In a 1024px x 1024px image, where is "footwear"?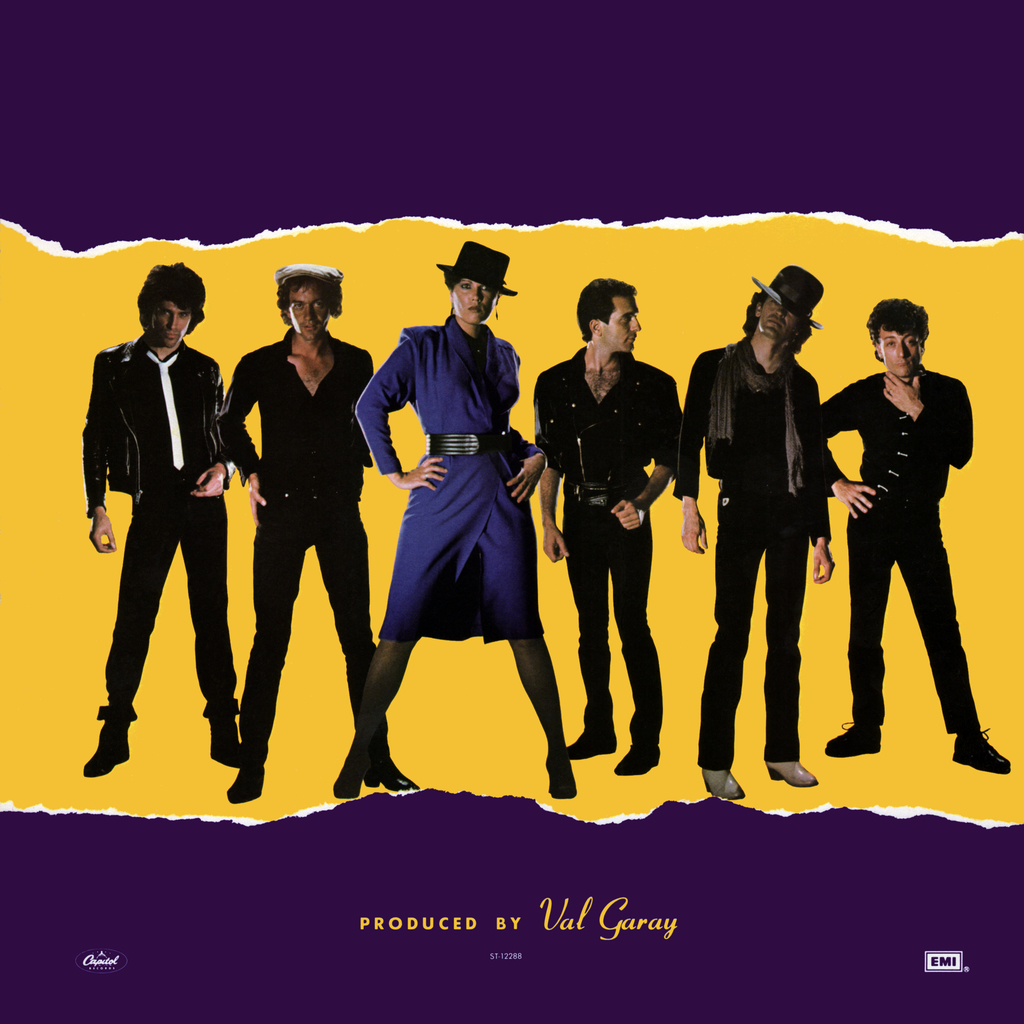
(x1=614, y1=749, x2=662, y2=776).
